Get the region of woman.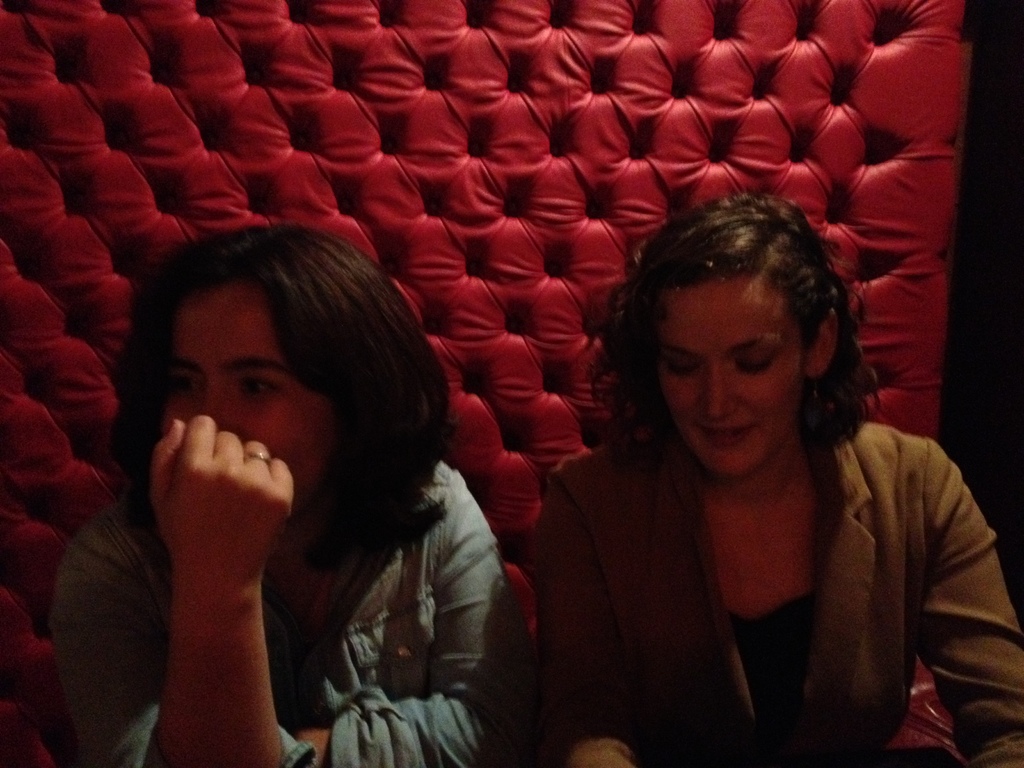
BBox(507, 189, 994, 767).
